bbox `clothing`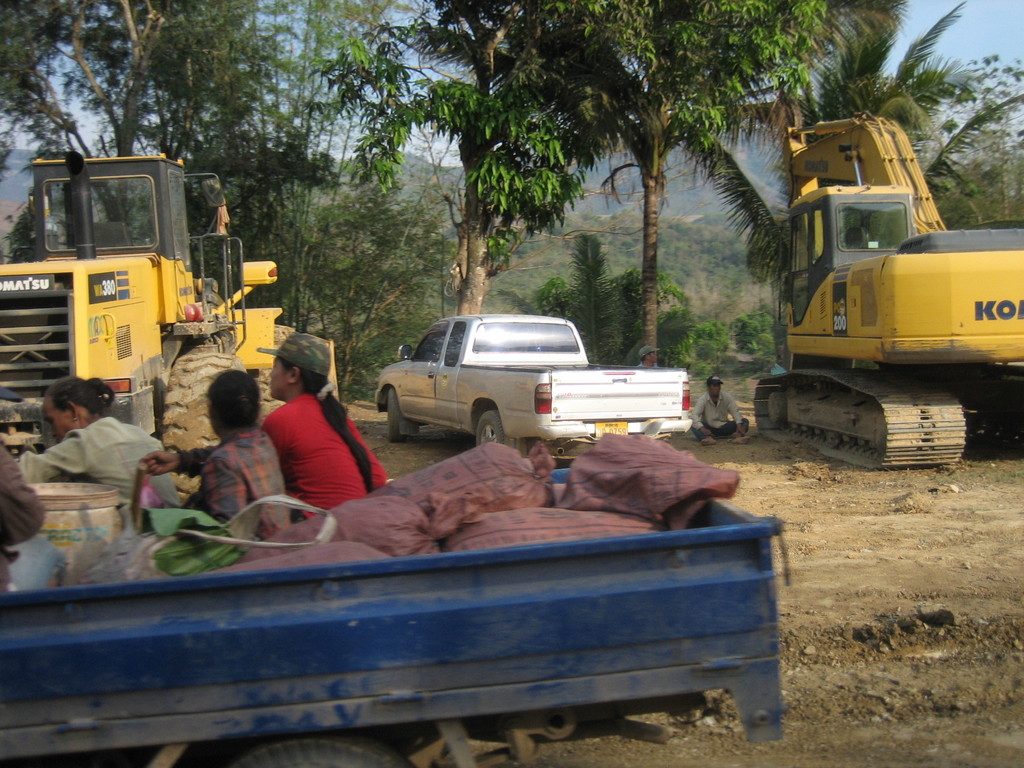
(0,445,42,589)
